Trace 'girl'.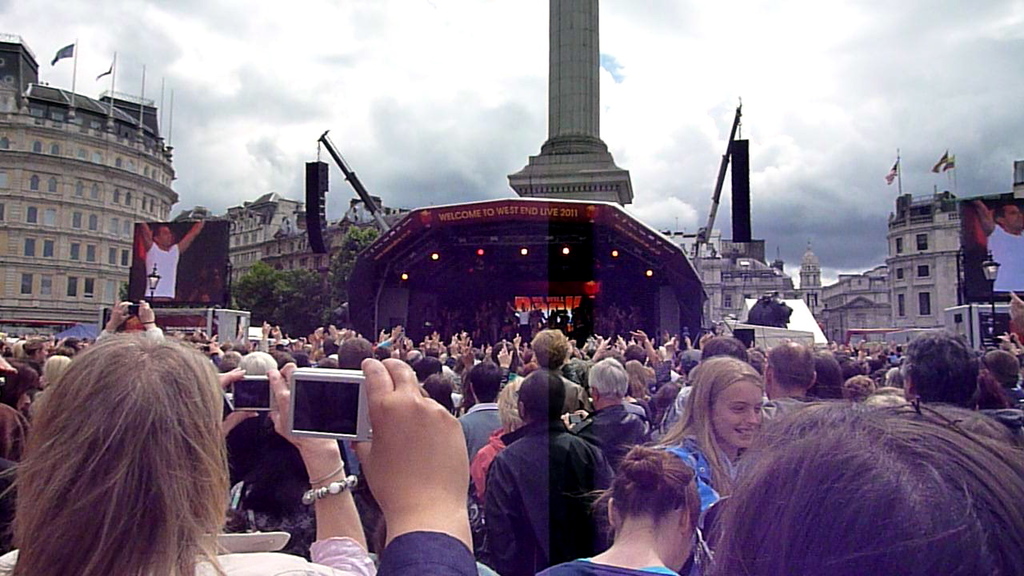
Traced to pyautogui.locateOnScreen(593, 354, 765, 539).
